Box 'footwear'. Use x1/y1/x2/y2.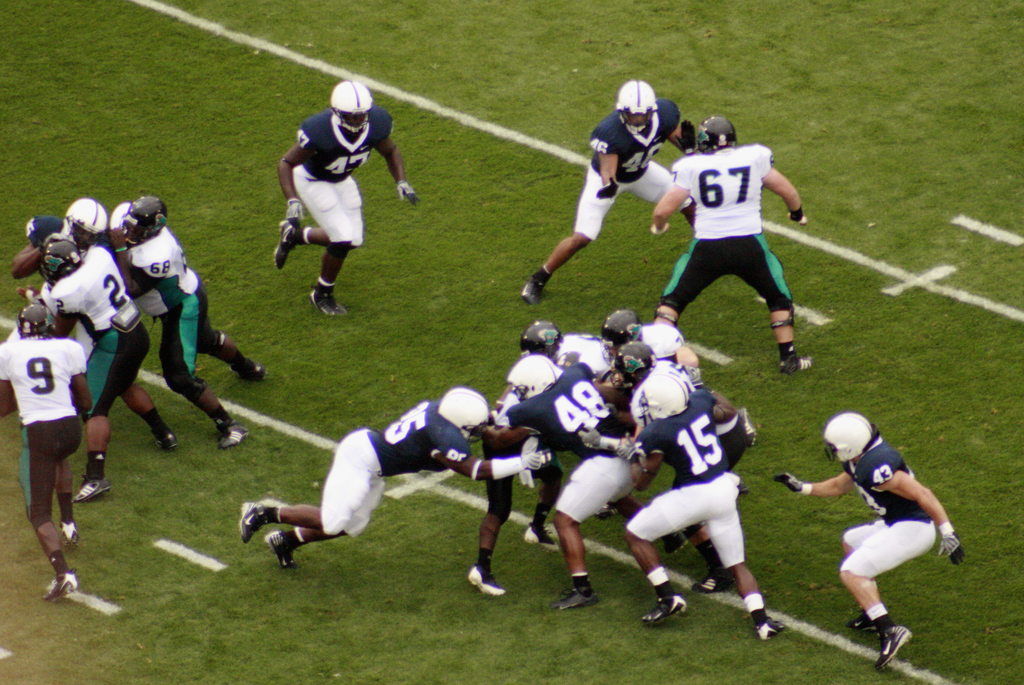
257/532/301/574.
